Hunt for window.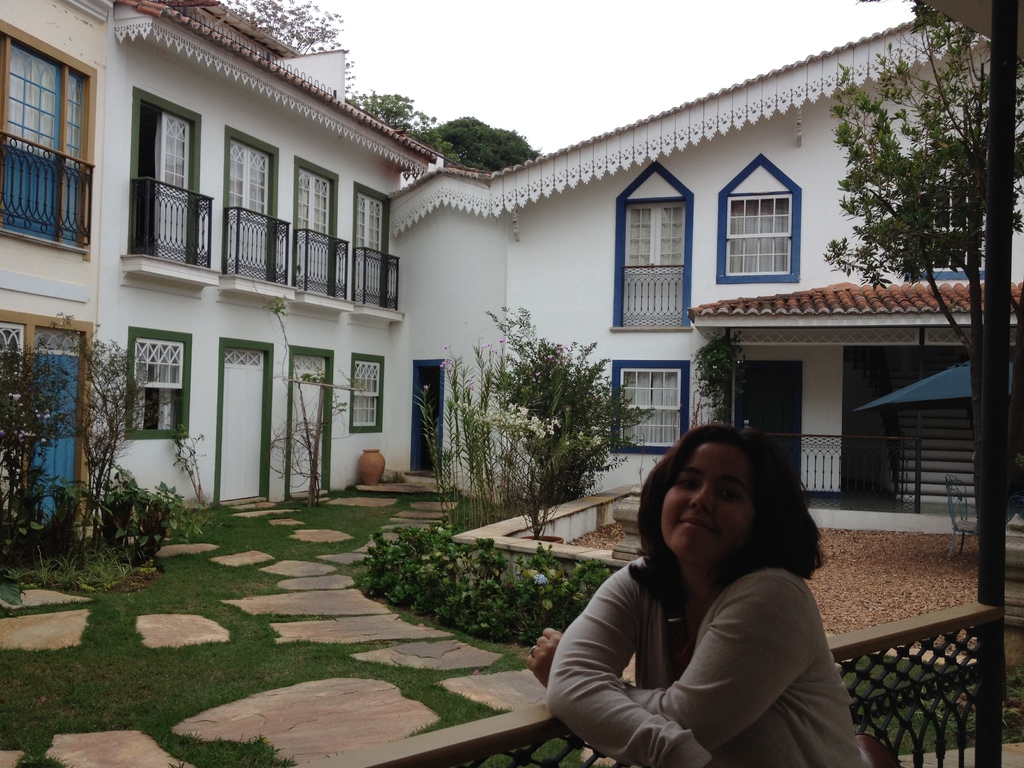
Hunted down at [356, 366, 387, 420].
